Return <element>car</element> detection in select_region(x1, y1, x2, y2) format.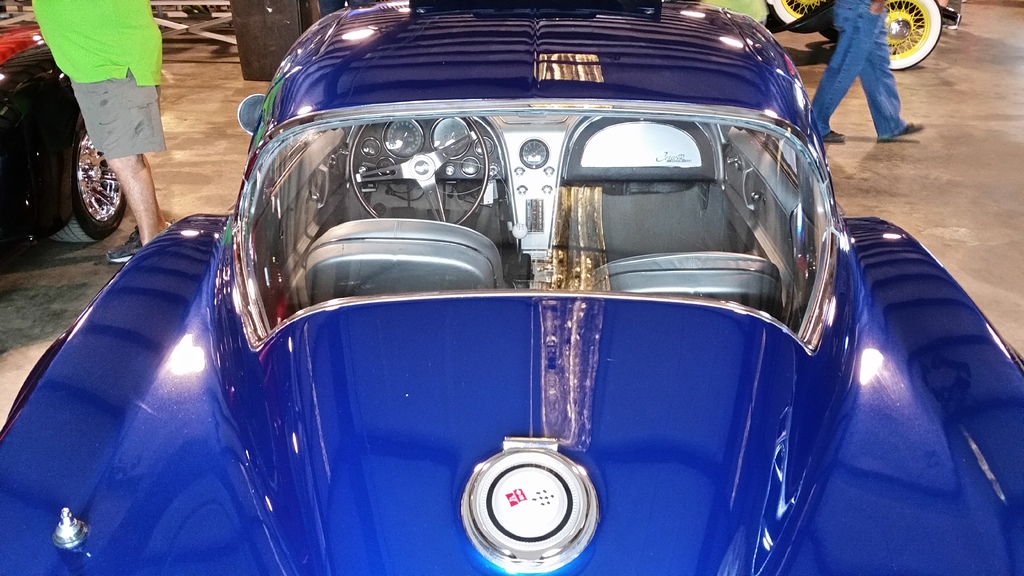
select_region(0, 23, 129, 246).
